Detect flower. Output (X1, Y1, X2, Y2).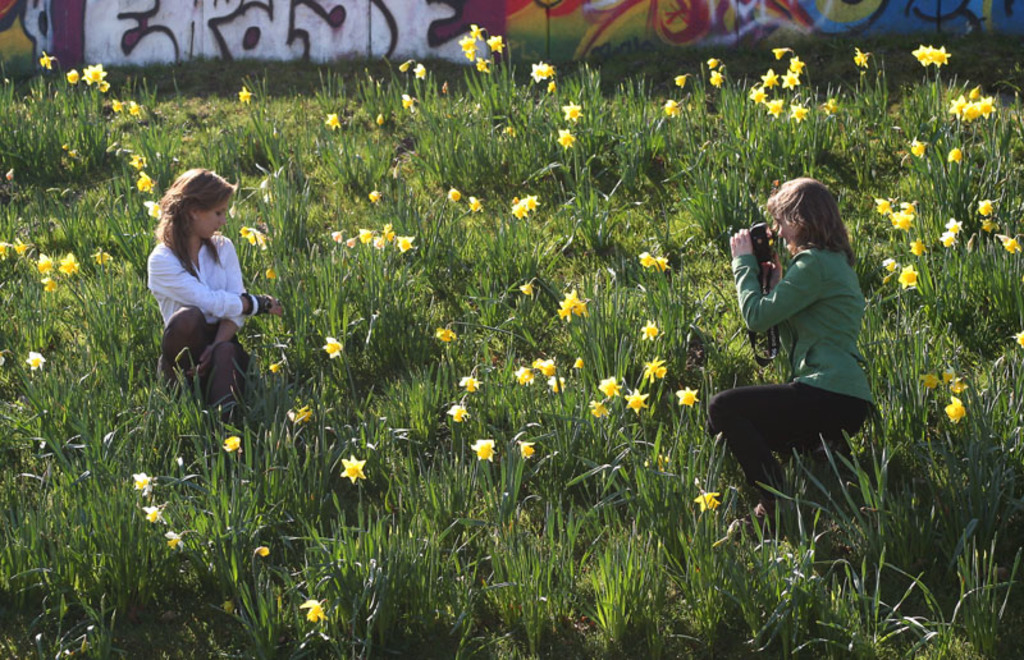
(543, 372, 562, 395).
